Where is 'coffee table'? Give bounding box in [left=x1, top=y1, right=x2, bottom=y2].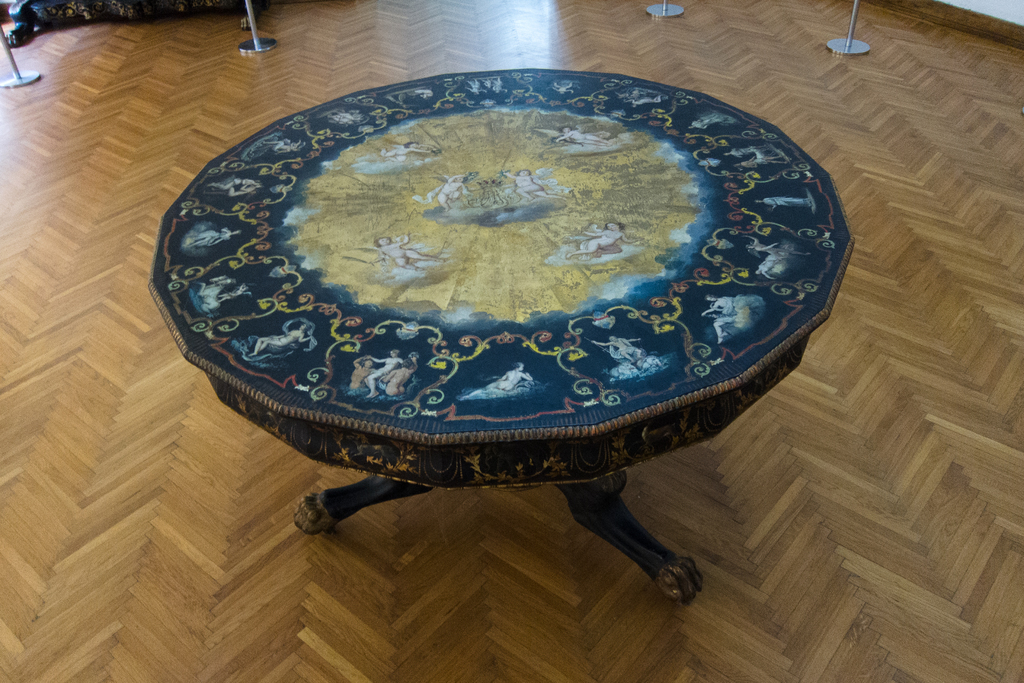
[left=147, top=72, right=857, bottom=605].
